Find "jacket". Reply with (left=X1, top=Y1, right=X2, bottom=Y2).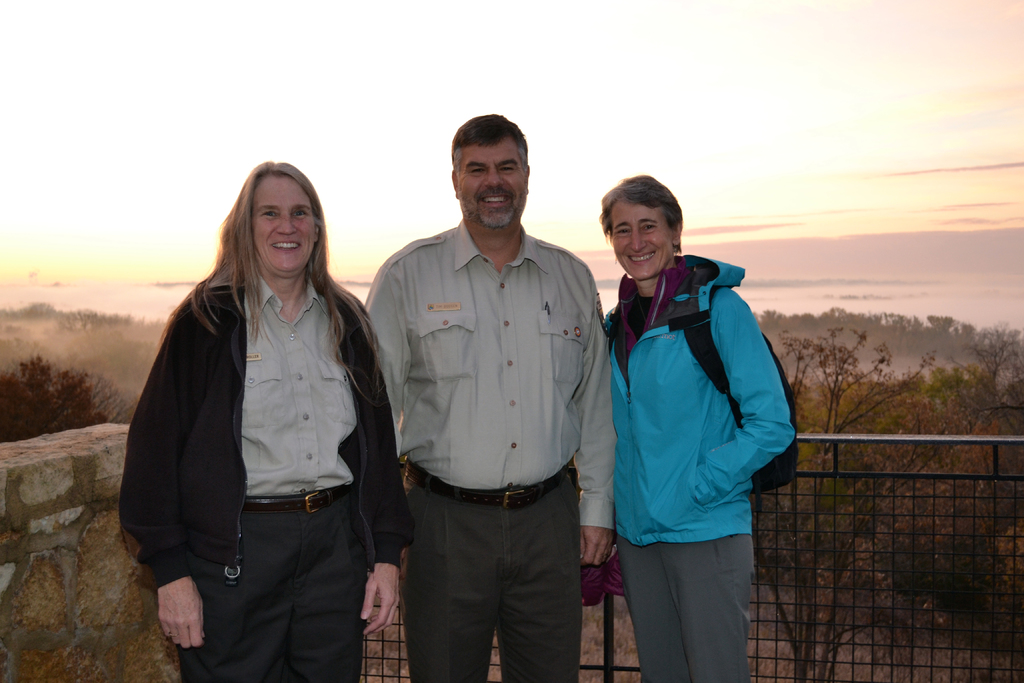
(left=126, top=176, right=403, bottom=580).
